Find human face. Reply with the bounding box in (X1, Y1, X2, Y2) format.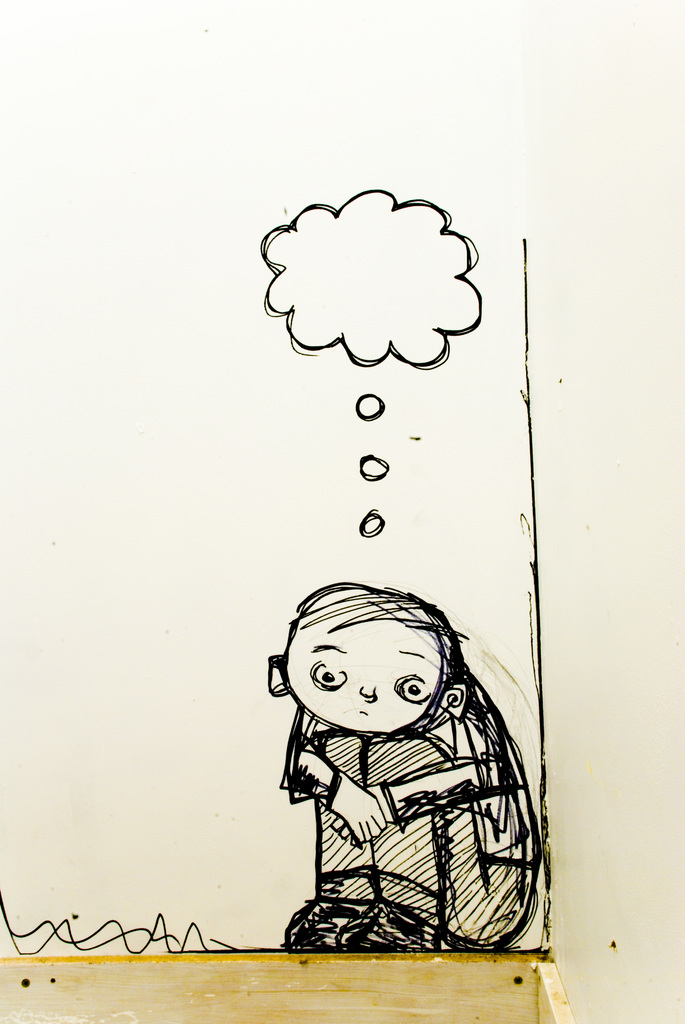
(285, 614, 437, 731).
